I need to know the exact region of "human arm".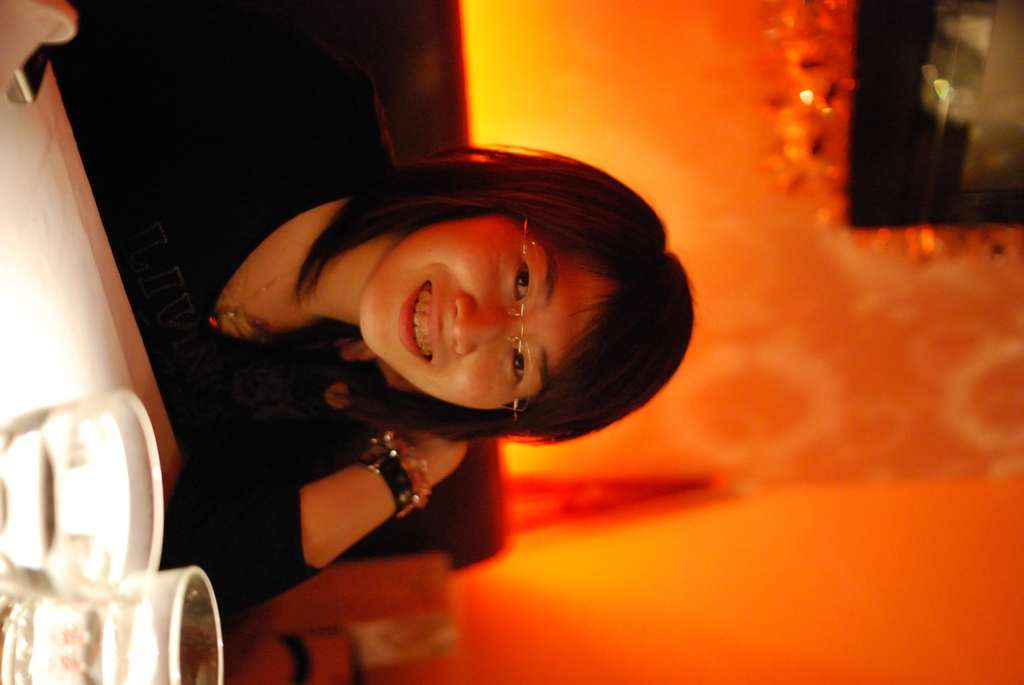
Region: box(177, 411, 462, 620).
